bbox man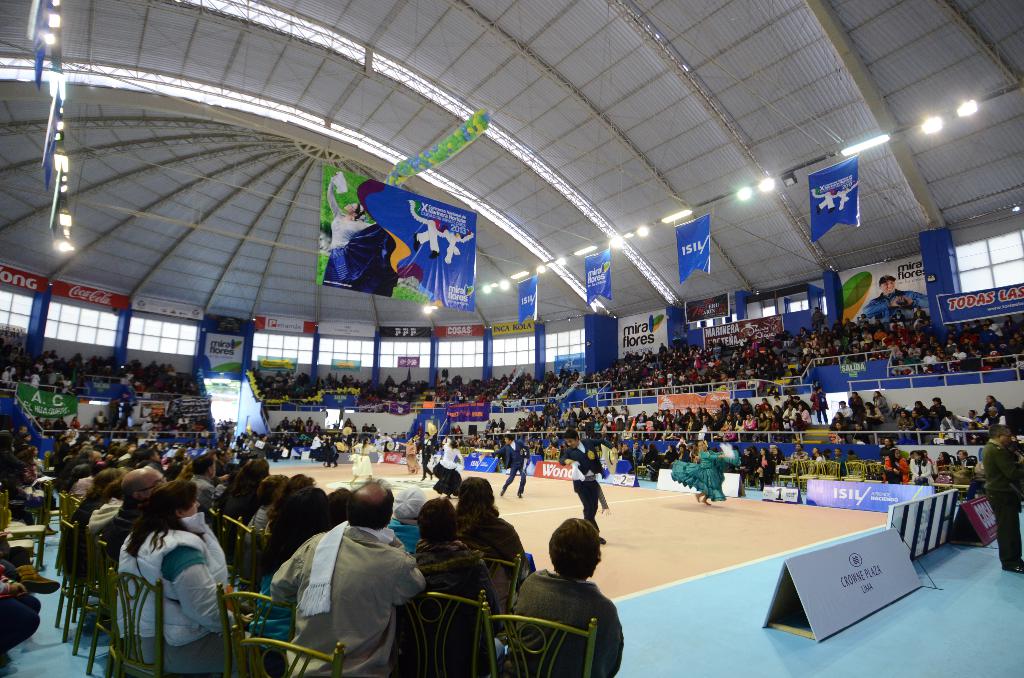
select_region(980, 418, 1023, 576)
